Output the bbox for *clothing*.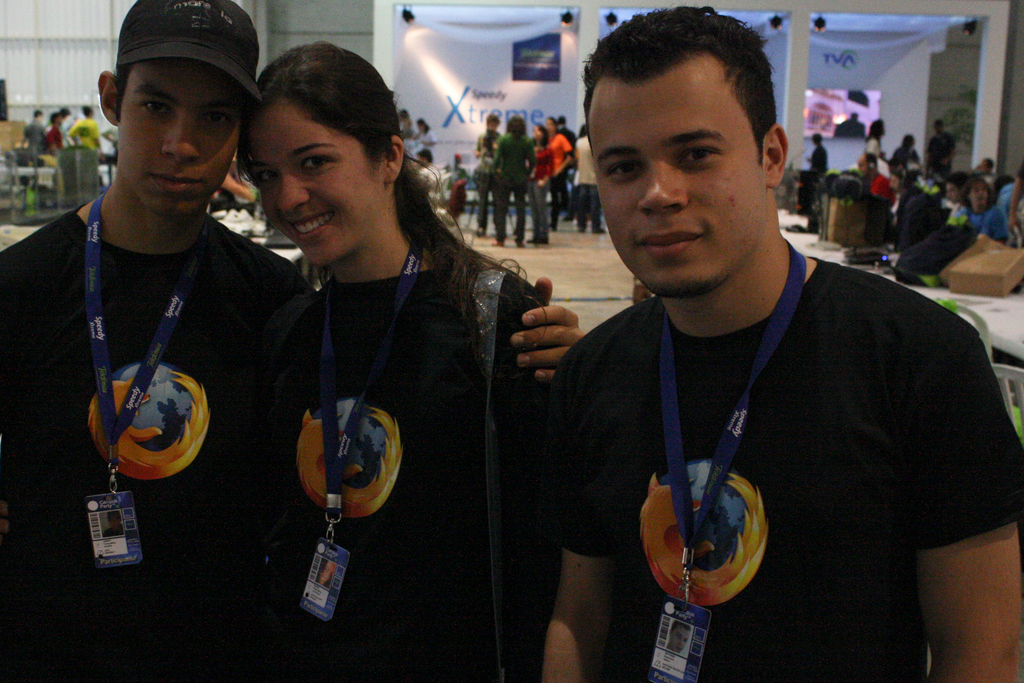
{"x1": 1000, "y1": 186, "x2": 1018, "y2": 206}.
